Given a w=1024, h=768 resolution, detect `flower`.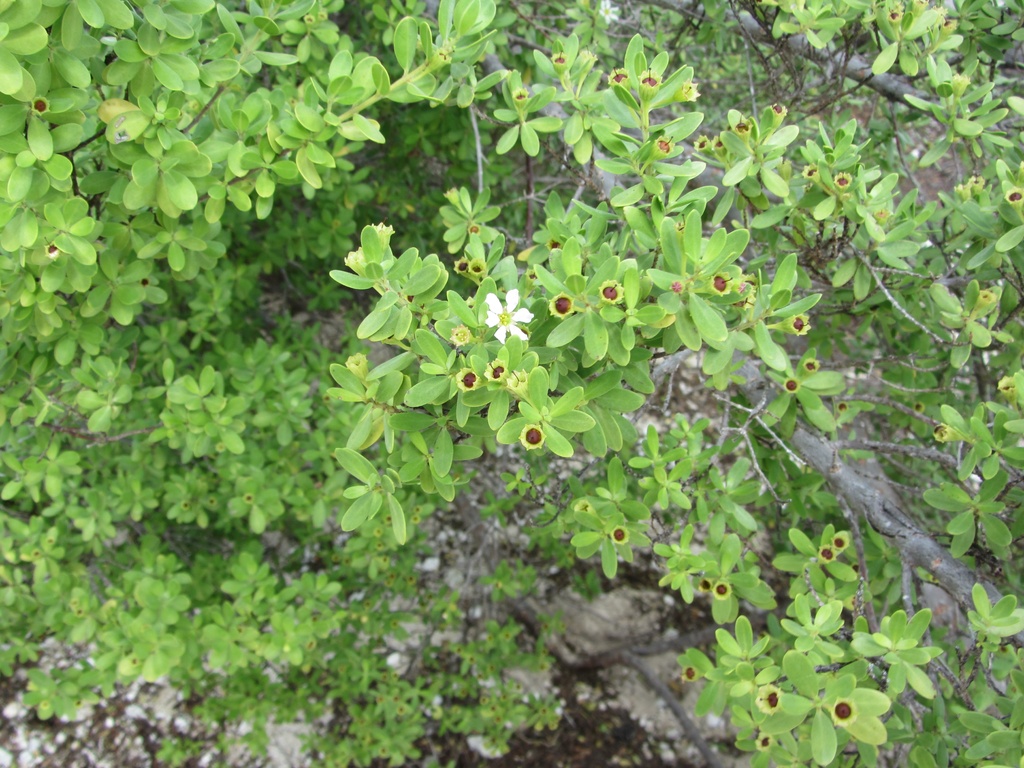
455/364/479/391.
